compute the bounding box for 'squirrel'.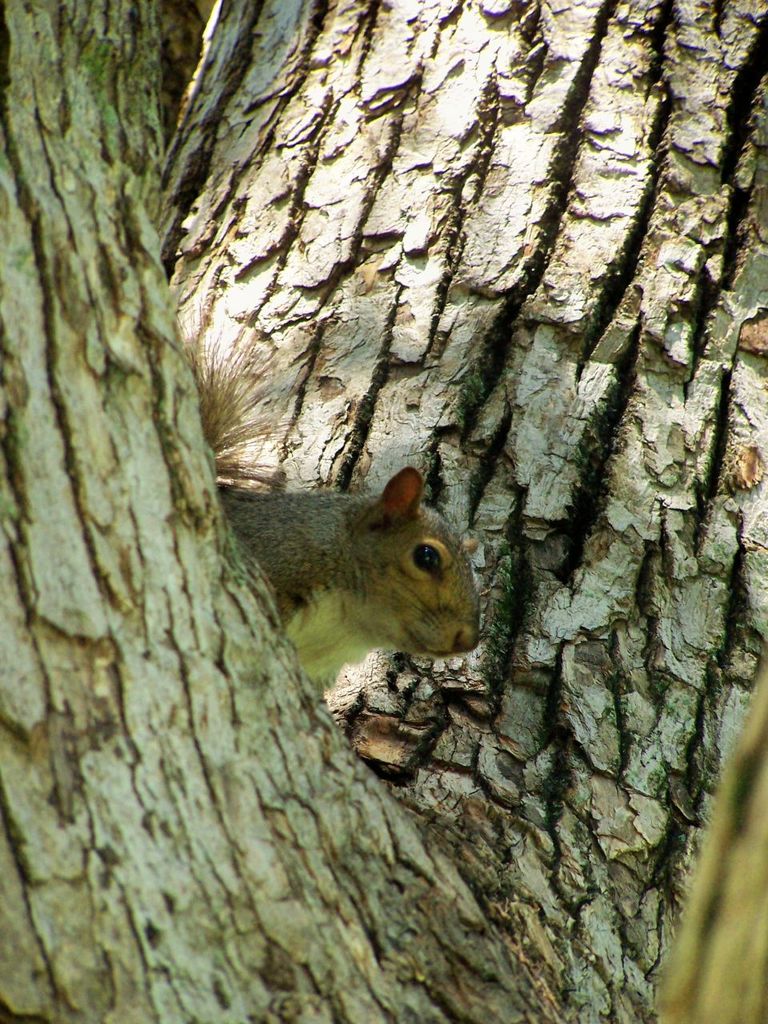
box=[187, 334, 480, 702].
